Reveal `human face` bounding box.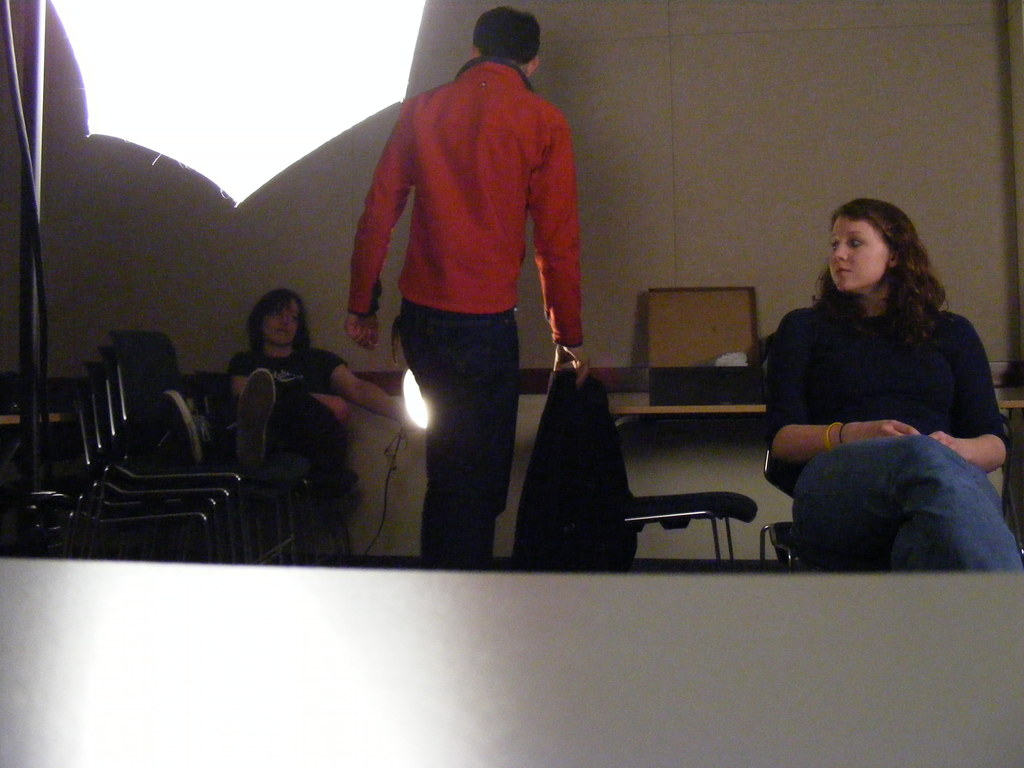
Revealed: [x1=831, y1=211, x2=890, y2=289].
